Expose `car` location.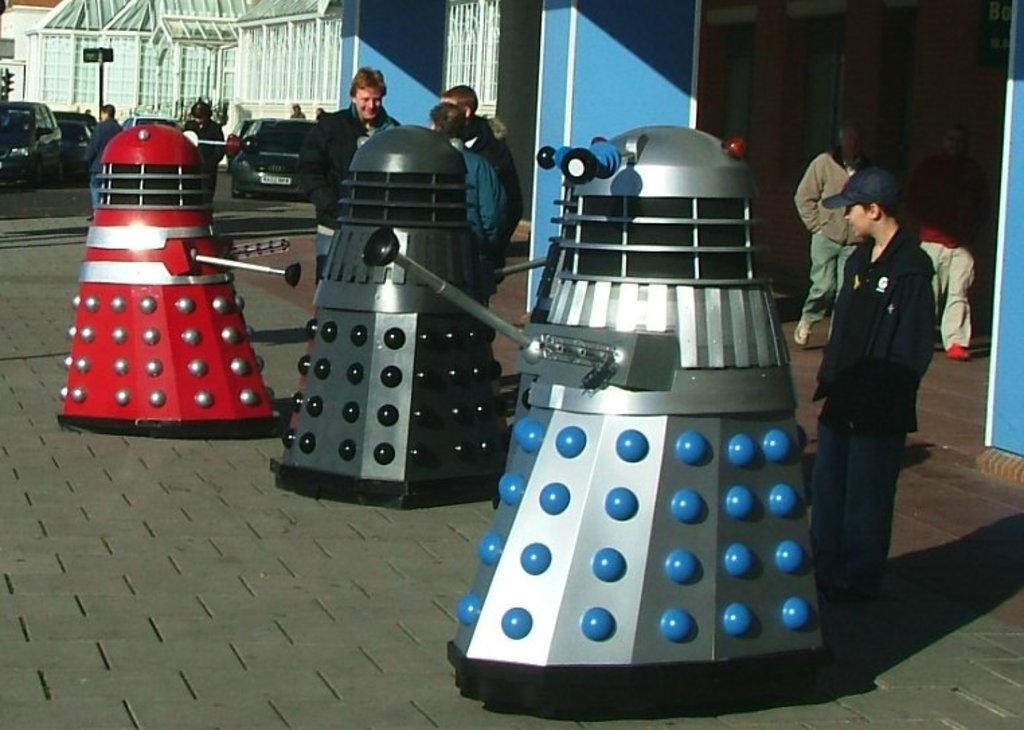
Exposed at {"x1": 230, "y1": 116, "x2": 320, "y2": 198}.
